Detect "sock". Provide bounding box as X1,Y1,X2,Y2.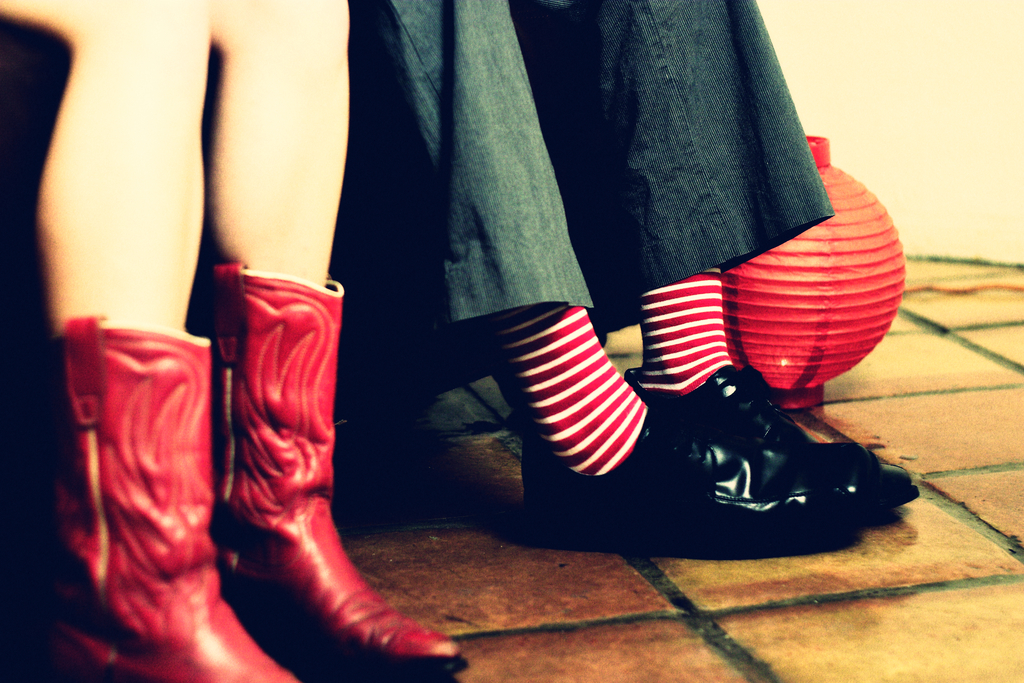
484,302,649,475.
